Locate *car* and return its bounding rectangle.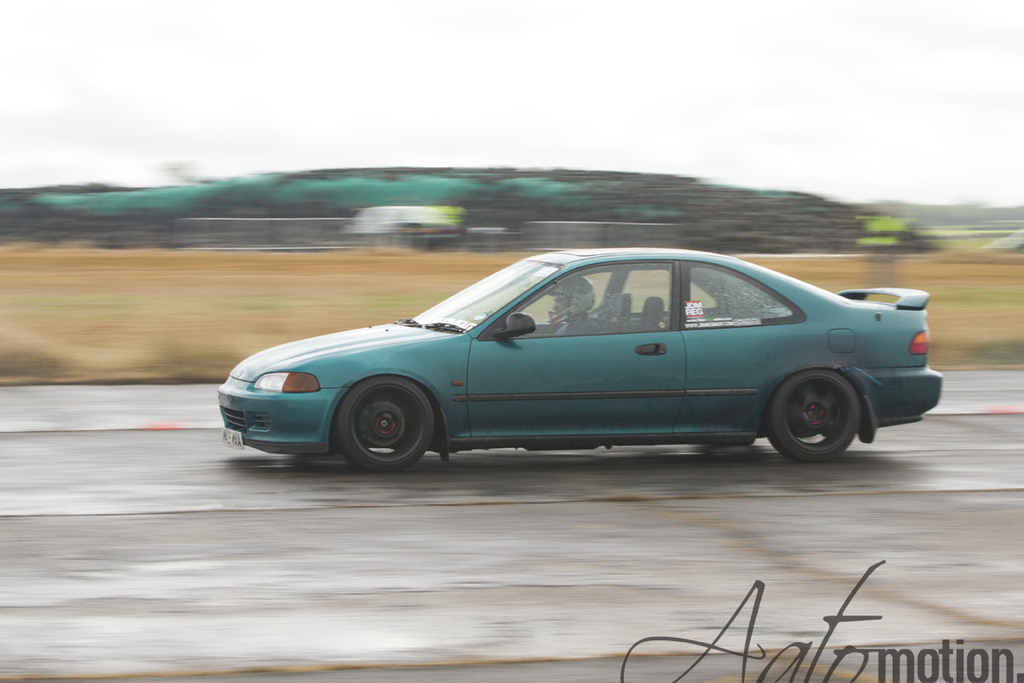
BBox(214, 243, 948, 470).
